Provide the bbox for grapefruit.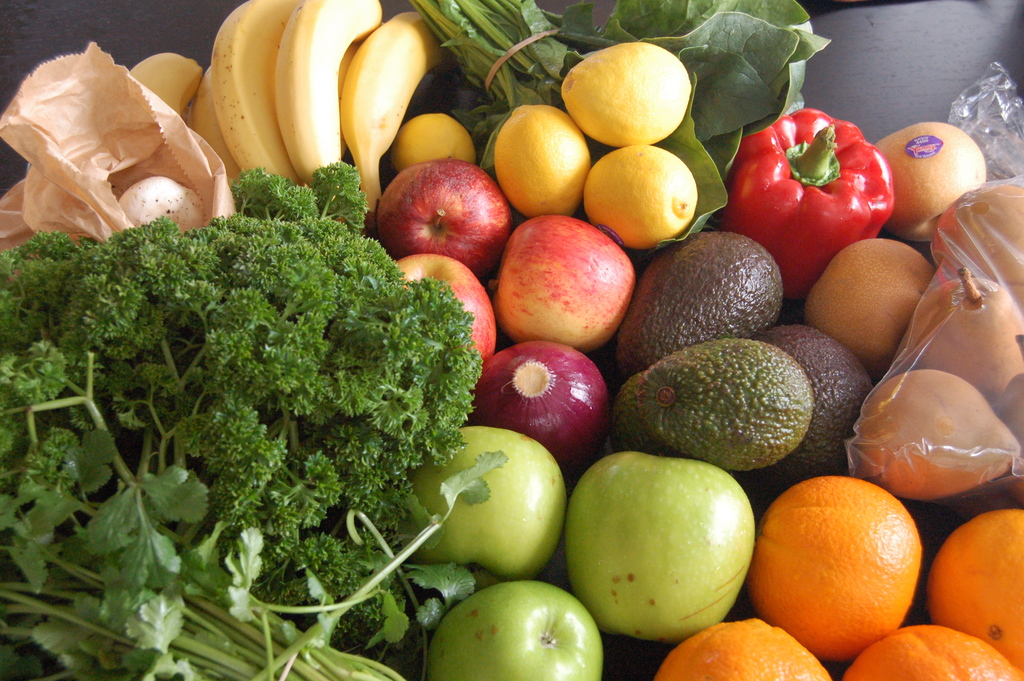
BBox(844, 623, 1021, 680).
